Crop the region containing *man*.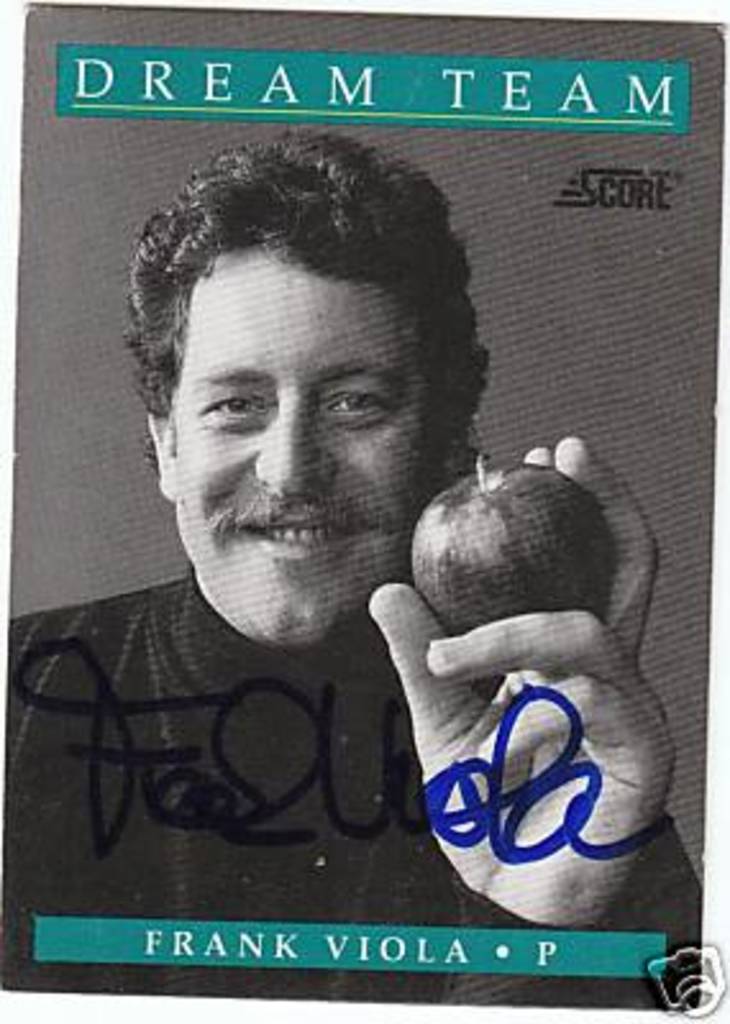
Crop region: <bbox>23, 131, 651, 940</bbox>.
